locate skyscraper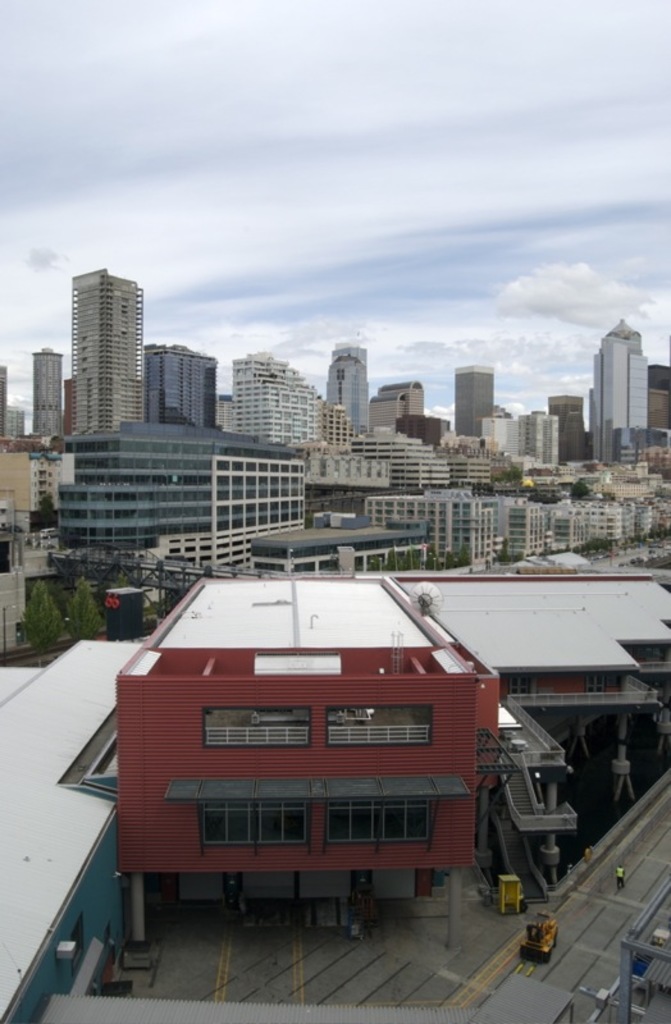
locate(546, 392, 594, 463)
